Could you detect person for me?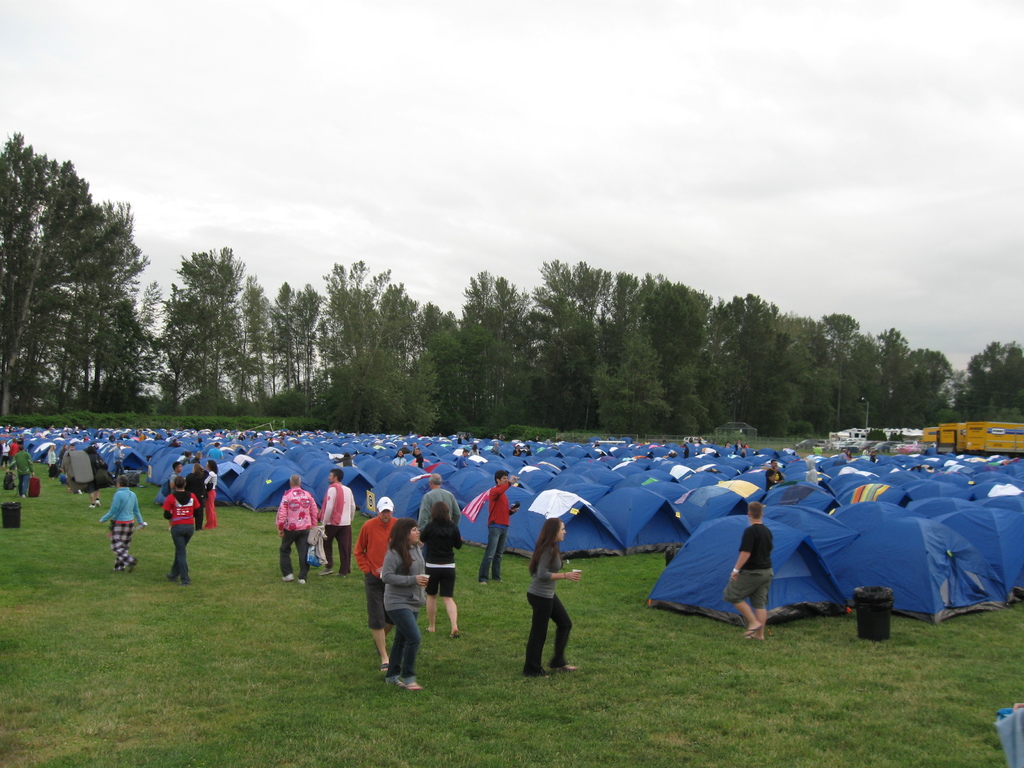
Detection result: 100:474:147:568.
